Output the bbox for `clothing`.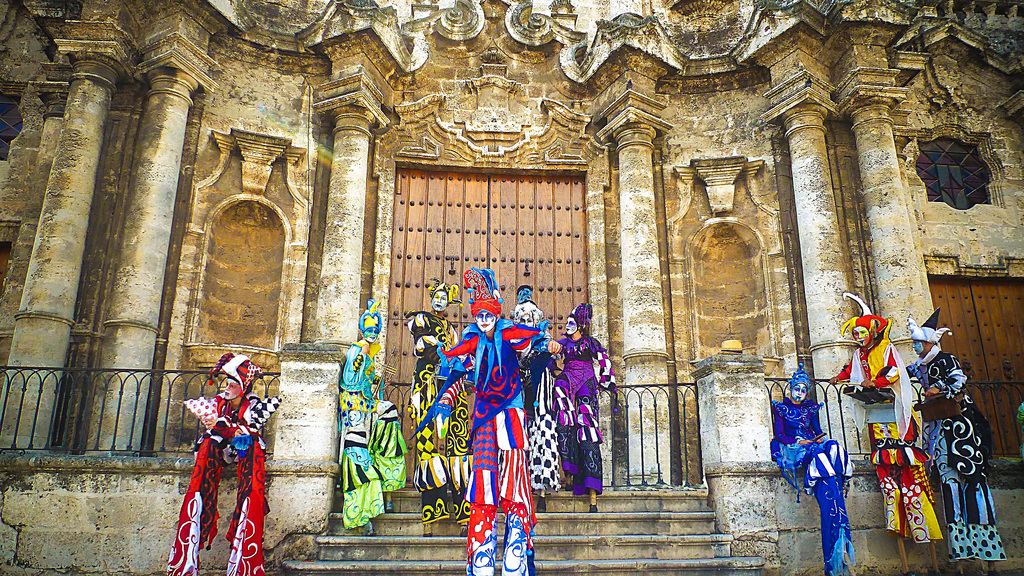
pyautogui.locateOnScreen(419, 307, 614, 575).
